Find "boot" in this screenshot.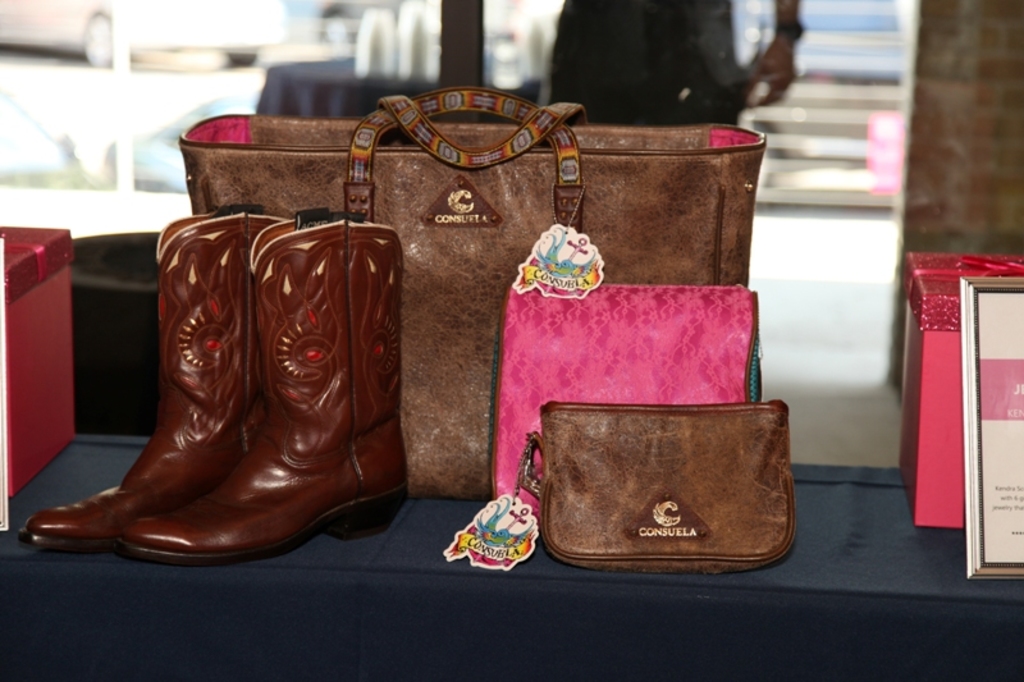
The bounding box for "boot" is 15, 209, 301, 541.
